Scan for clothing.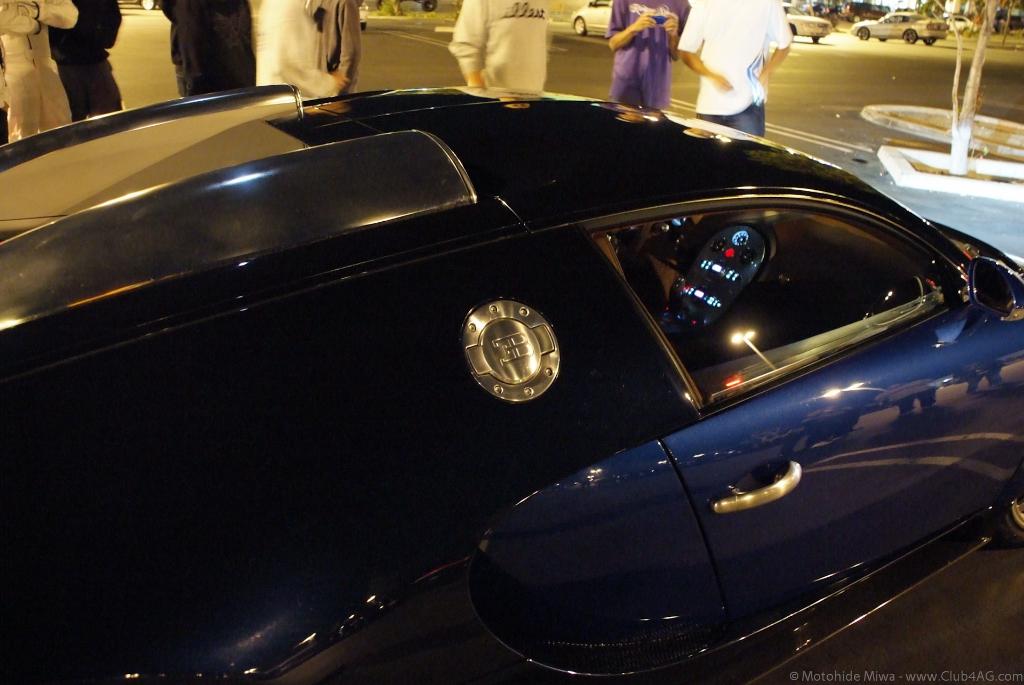
Scan result: {"left": 252, "top": 0, "right": 365, "bottom": 102}.
